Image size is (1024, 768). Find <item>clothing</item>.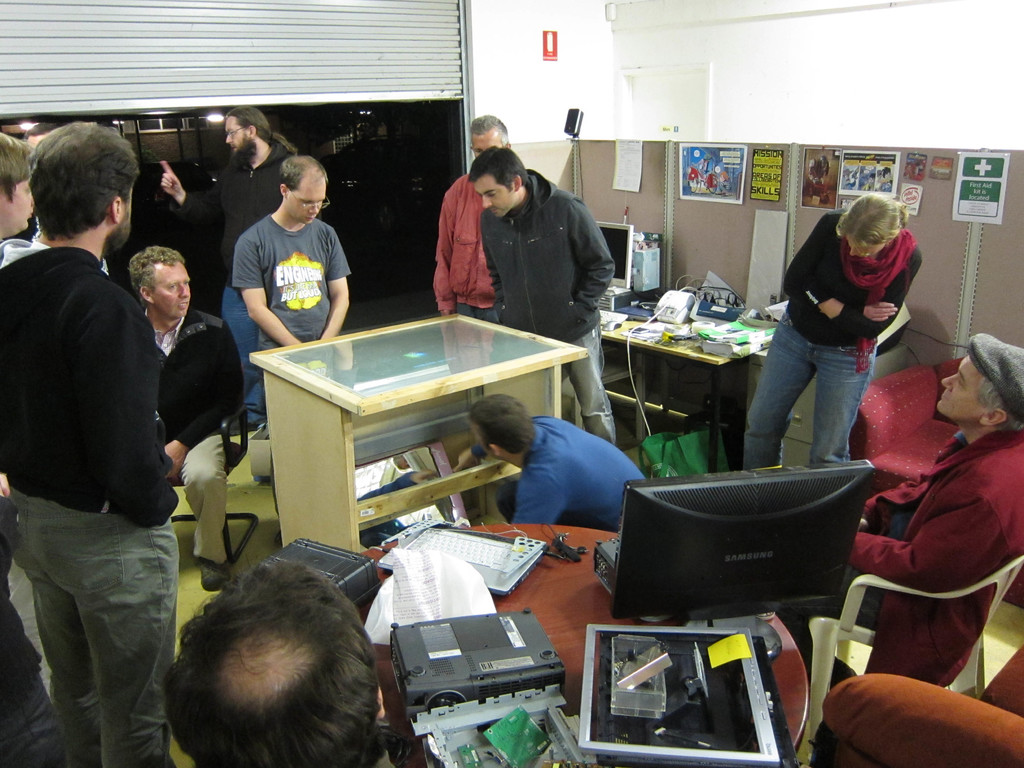
select_region(780, 199, 927, 368).
